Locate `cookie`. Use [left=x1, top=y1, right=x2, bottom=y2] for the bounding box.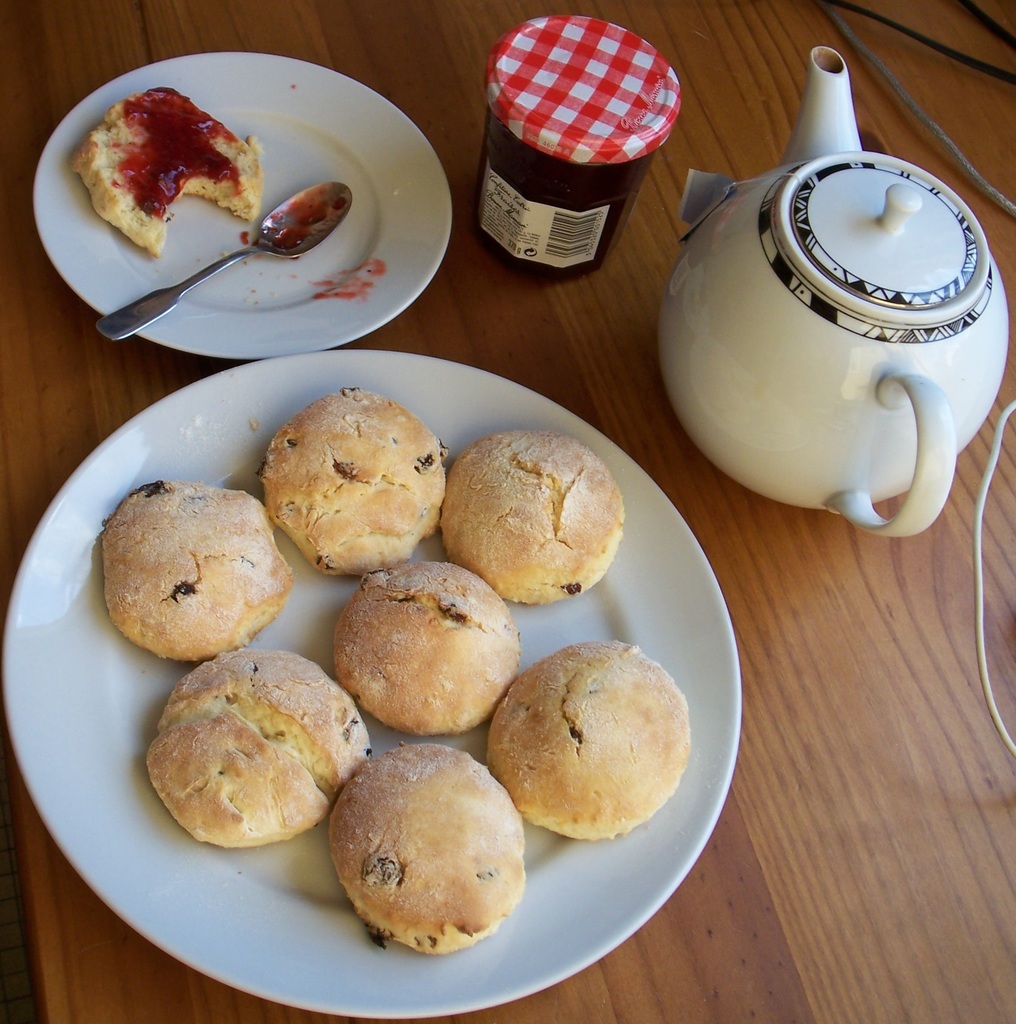
[left=68, top=81, right=264, bottom=259].
